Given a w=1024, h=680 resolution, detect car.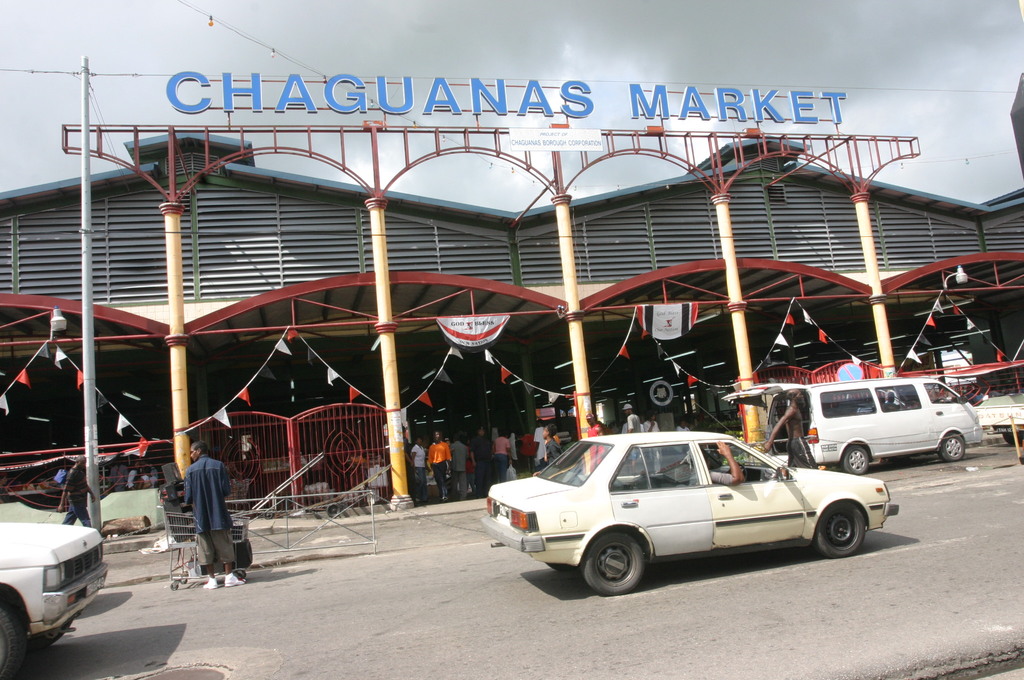
locate(0, 522, 115, 679).
